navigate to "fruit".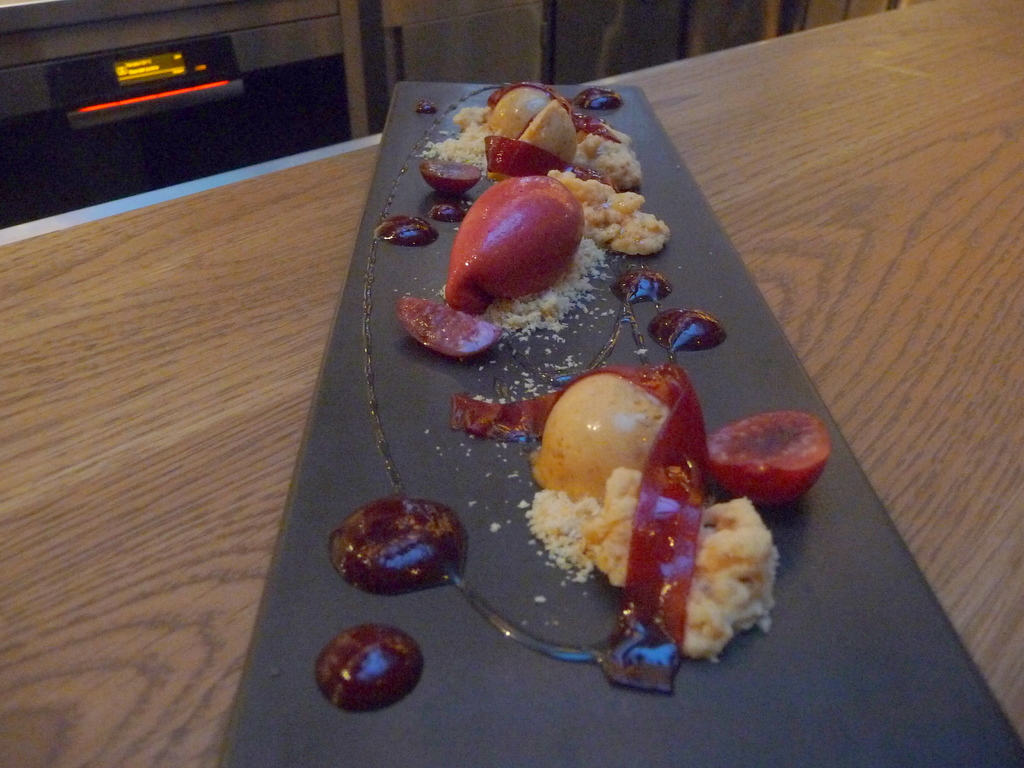
Navigation target: select_region(421, 158, 483, 193).
